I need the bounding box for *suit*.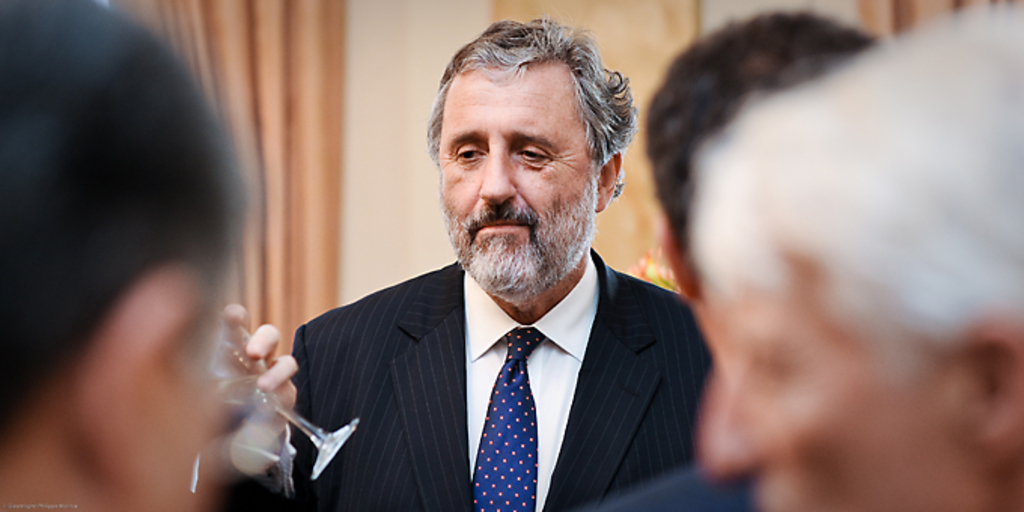
Here it is: detection(265, 194, 703, 501).
